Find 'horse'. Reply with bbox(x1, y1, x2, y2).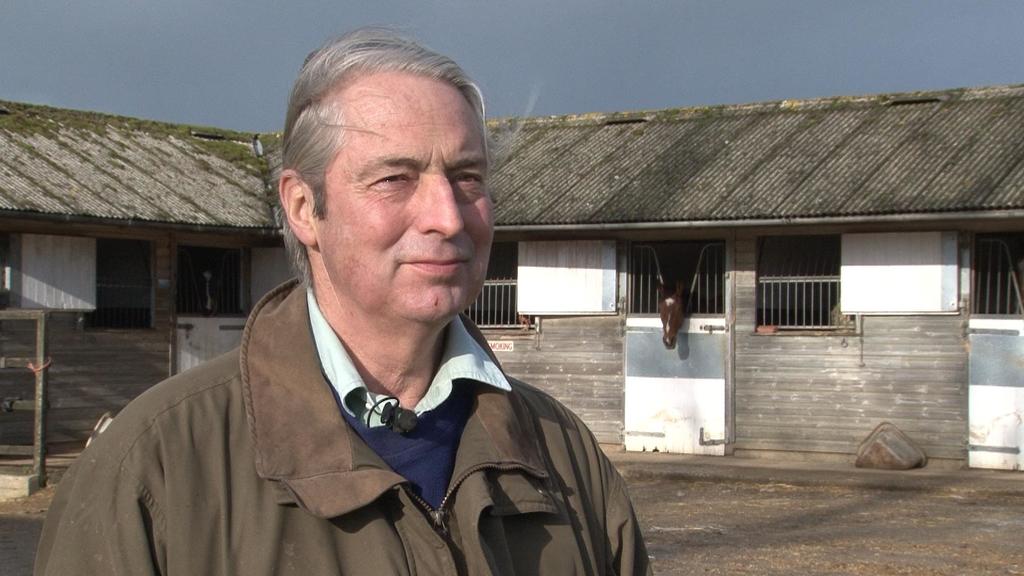
bbox(659, 280, 687, 352).
